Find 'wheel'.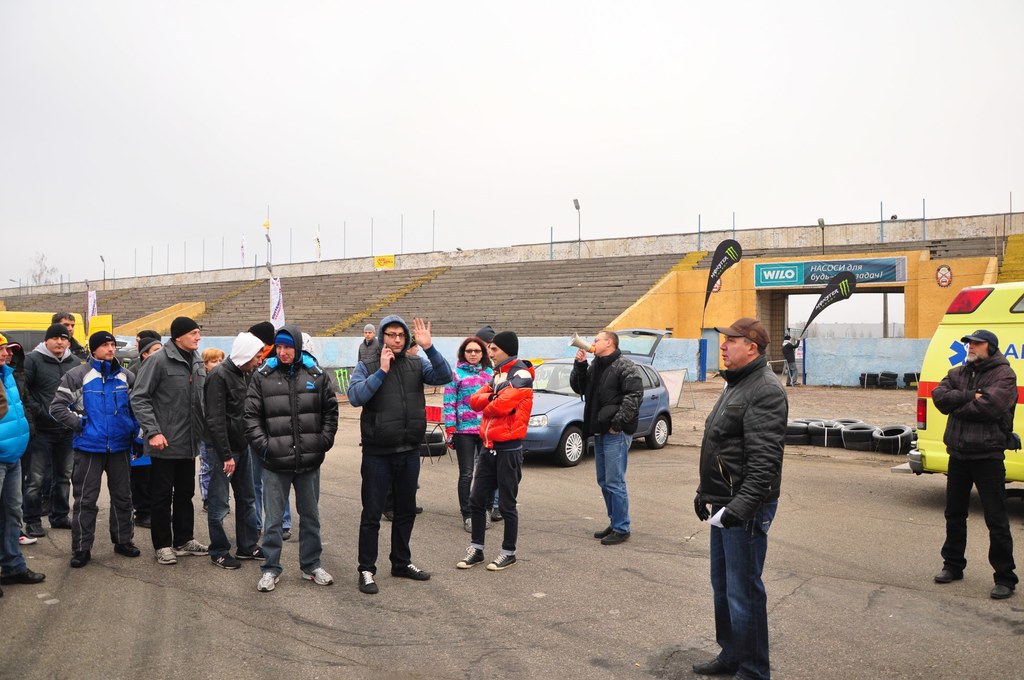
(813, 436, 841, 446).
